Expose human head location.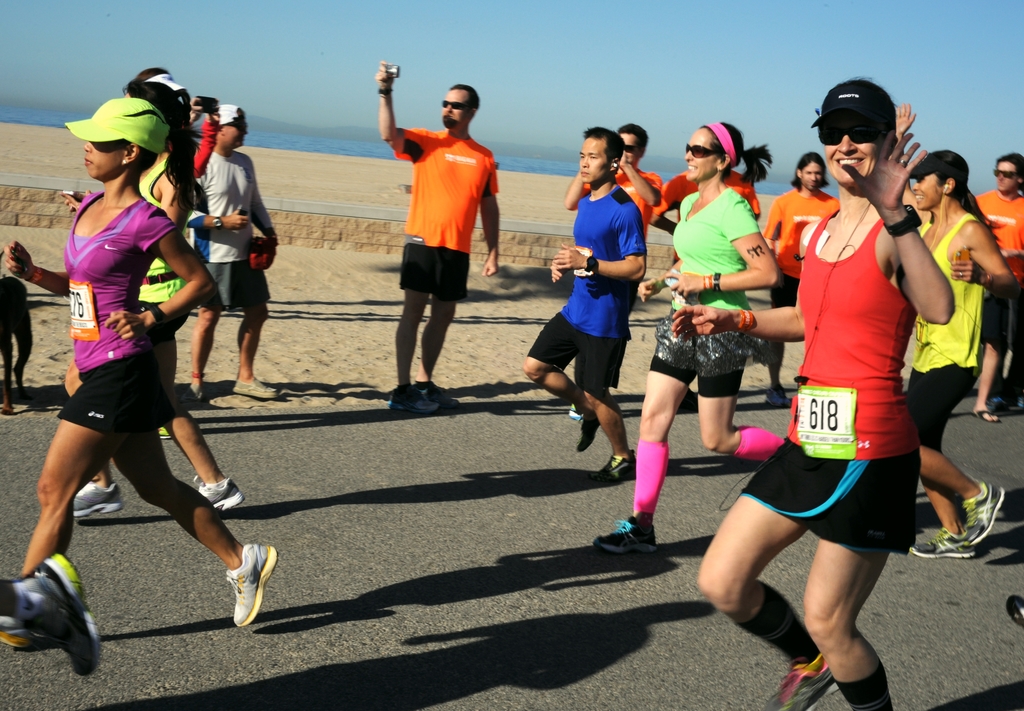
Exposed at 84 99 163 180.
